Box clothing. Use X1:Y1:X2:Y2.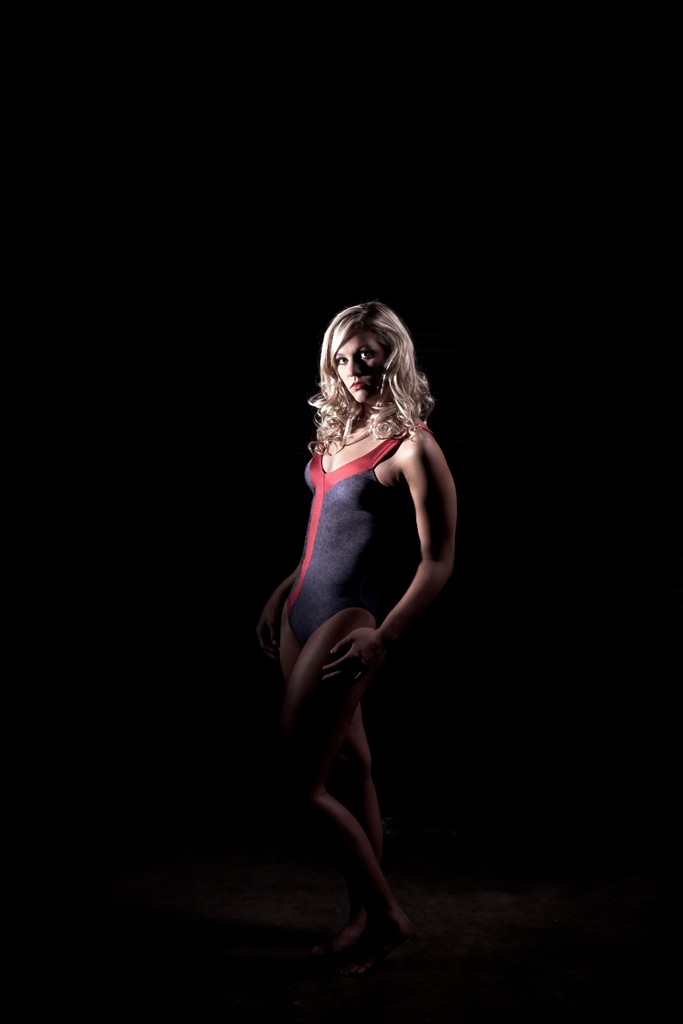
267:424:441:674.
